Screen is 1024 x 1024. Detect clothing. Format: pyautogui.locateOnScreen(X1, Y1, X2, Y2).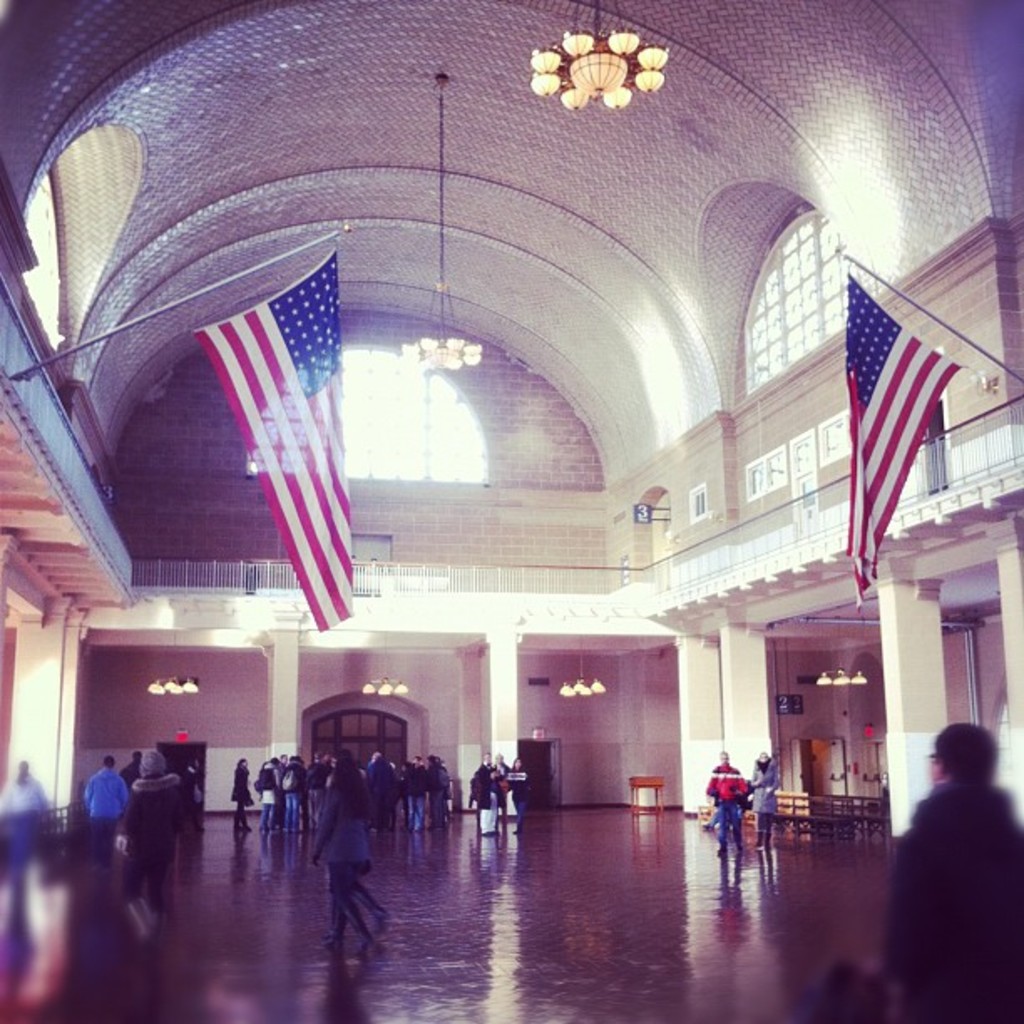
pyautogui.locateOnScreen(708, 761, 750, 850).
